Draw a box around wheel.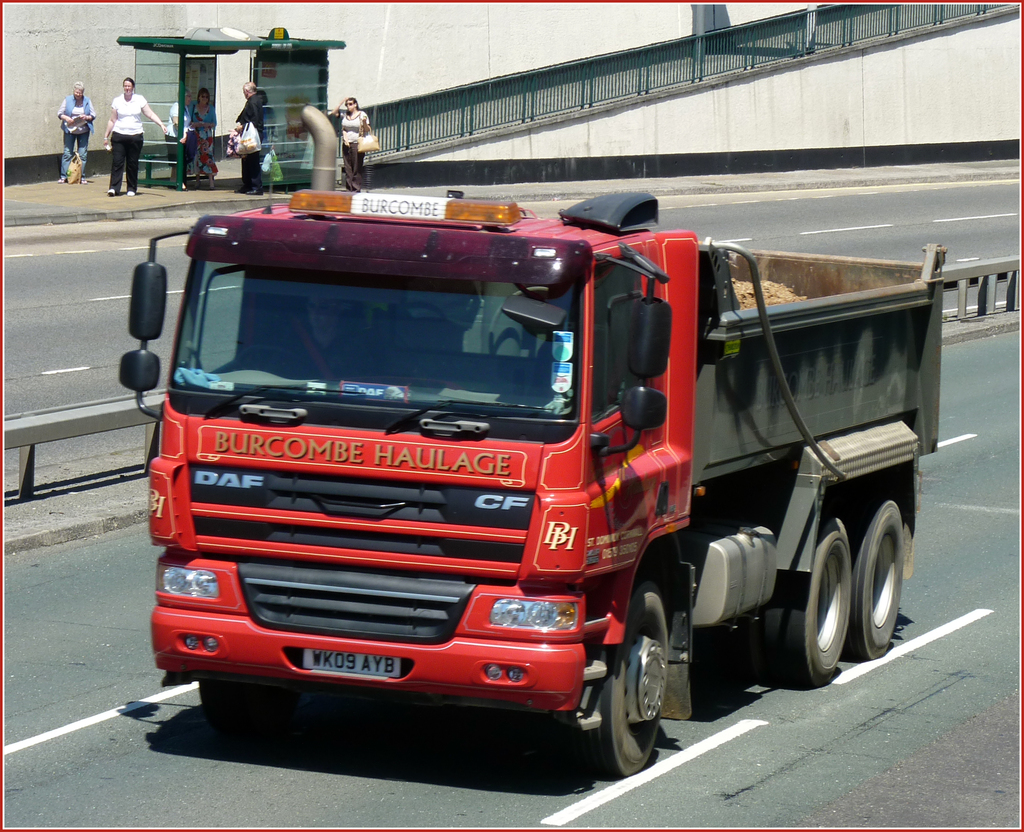
l=577, t=580, r=680, b=776.
